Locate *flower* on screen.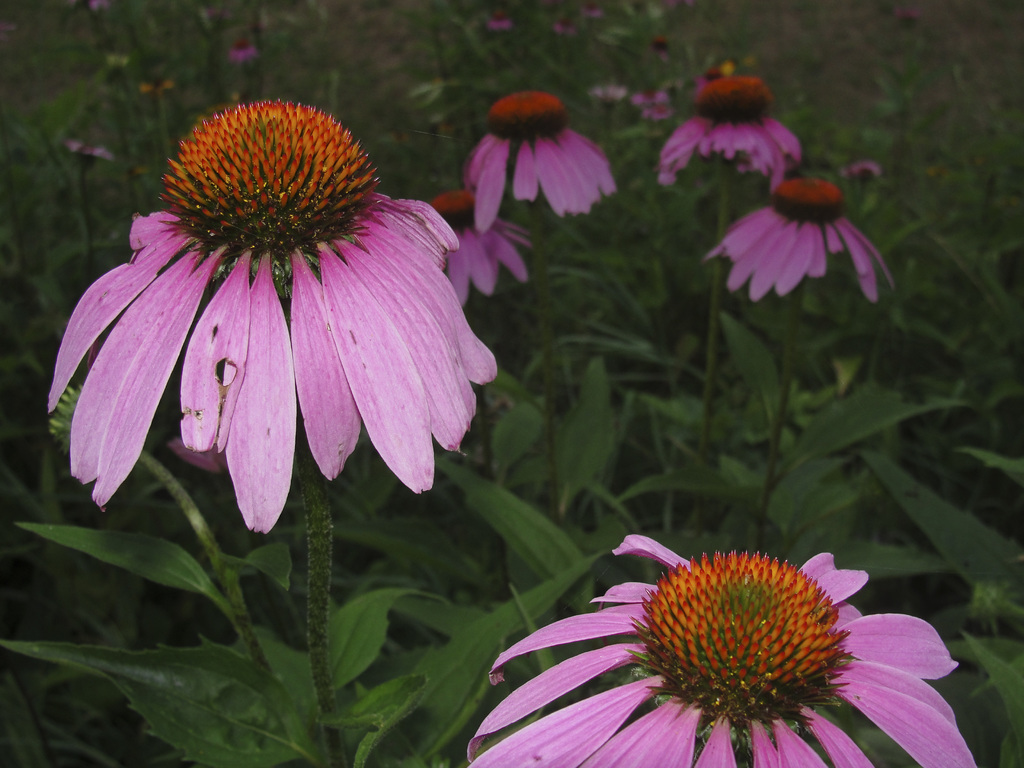
On screen at left=591, top=87, right=673, bottom=125.
